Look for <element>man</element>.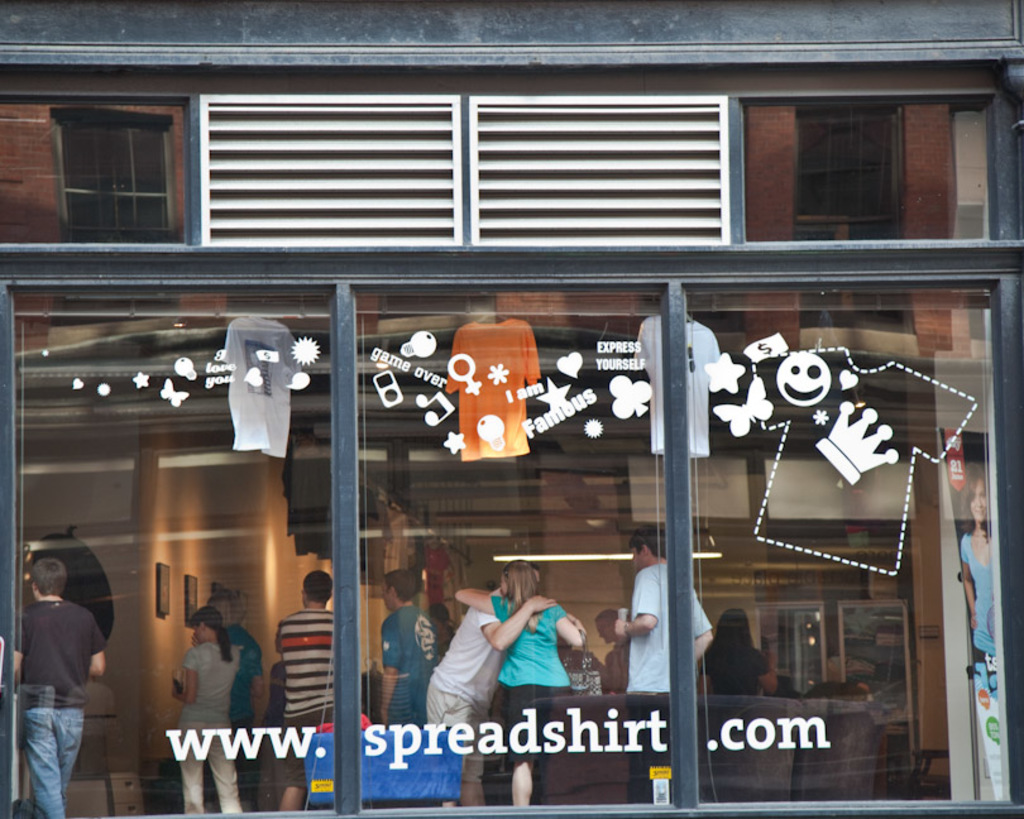
Found: 279,569,335,811.
